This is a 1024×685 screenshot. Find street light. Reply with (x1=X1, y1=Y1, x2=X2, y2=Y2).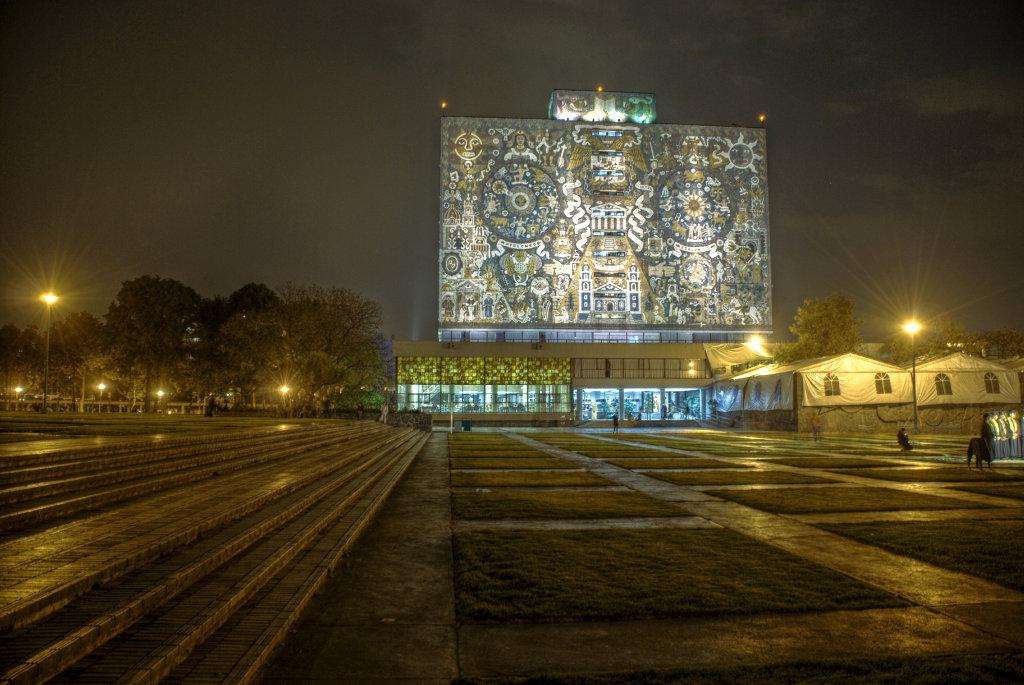
(x1=899, y1=312, x2=925, y2=434).
